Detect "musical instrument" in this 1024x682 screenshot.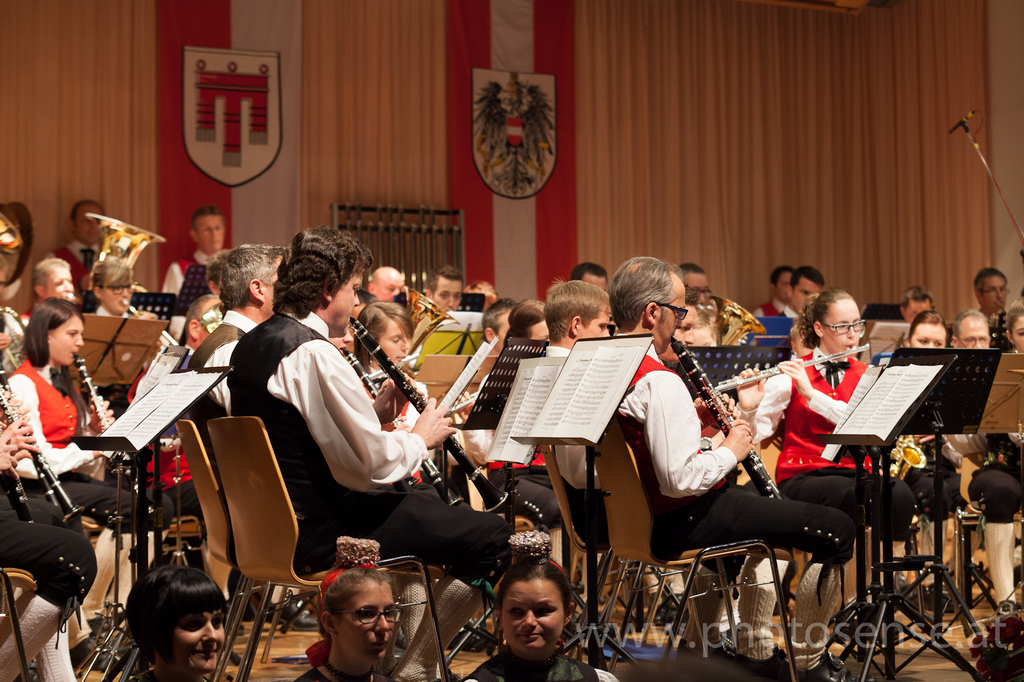
Detection: {"left": 117, "top": 296, "right": 184, "bottom": 362}.
